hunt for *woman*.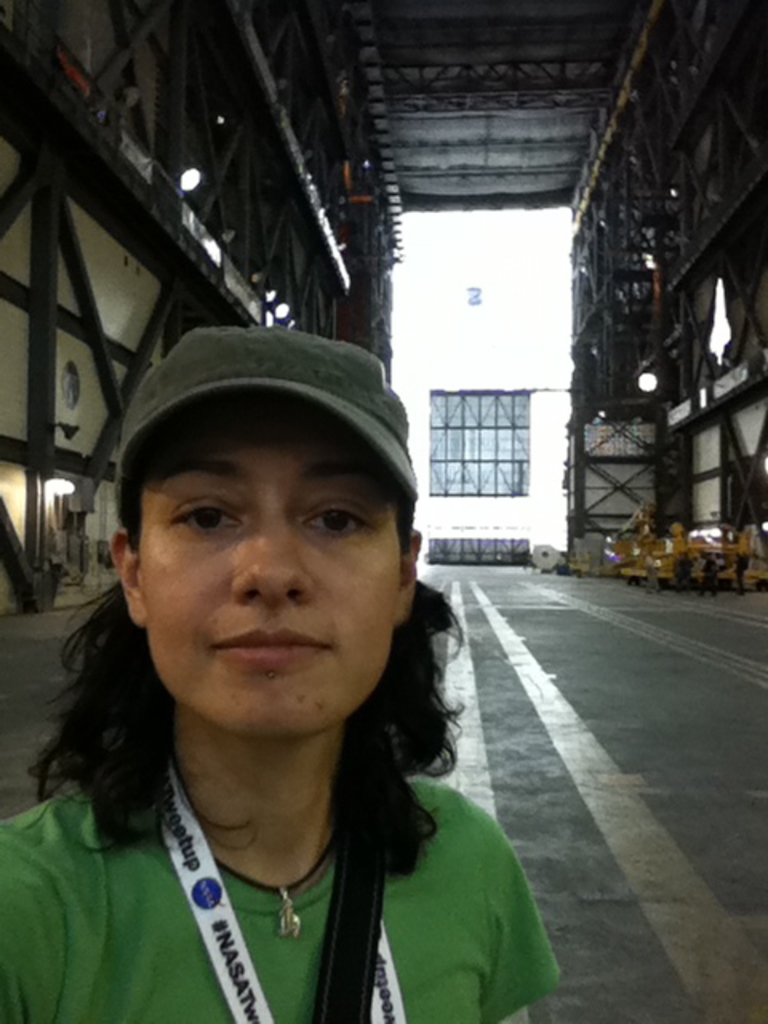
Hunted down at (0,336,586,1019).
